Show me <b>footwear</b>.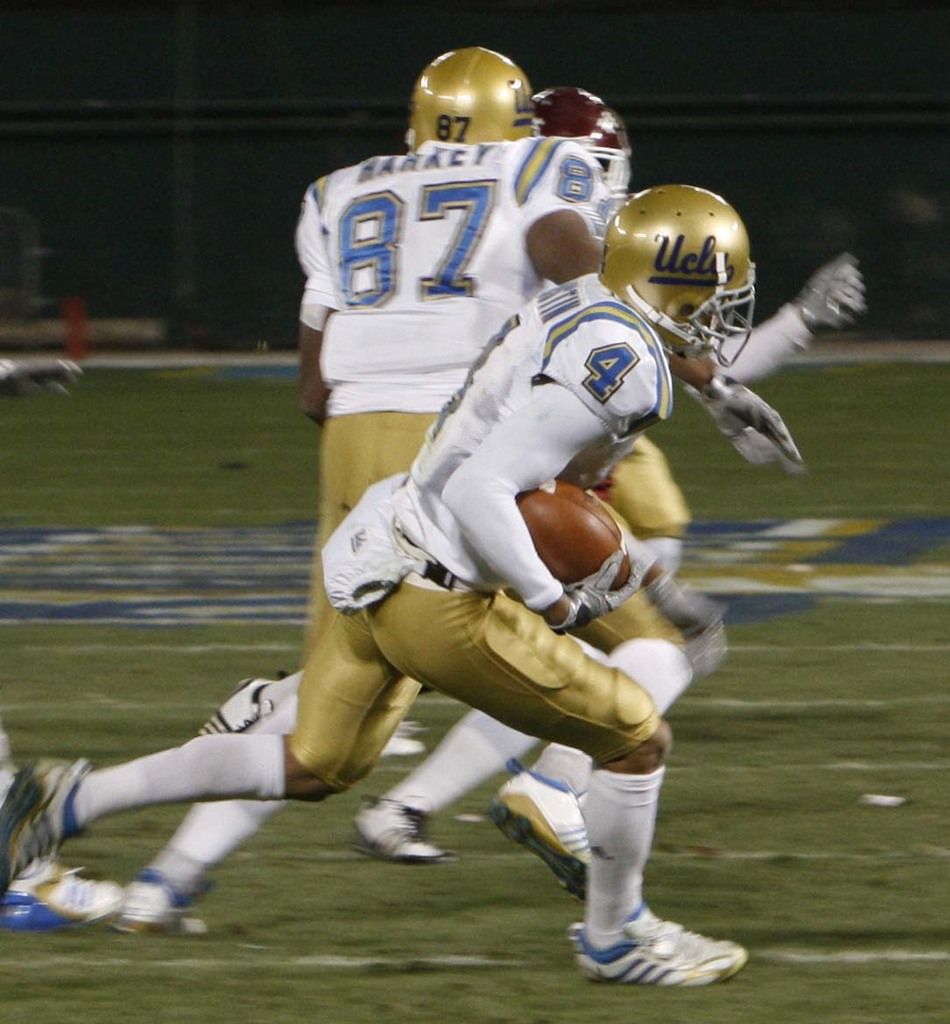
<b>footwear</b> is here: select_region(0, 759, 91, 896).
